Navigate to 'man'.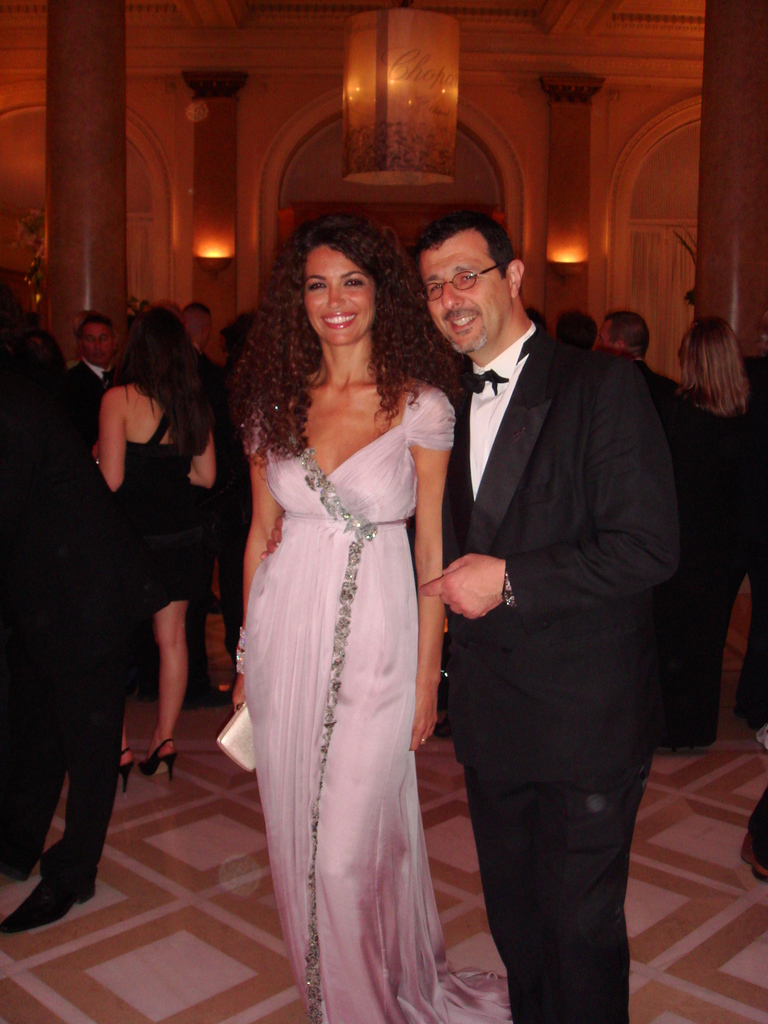
Navigation target: [607,312,674,401].
